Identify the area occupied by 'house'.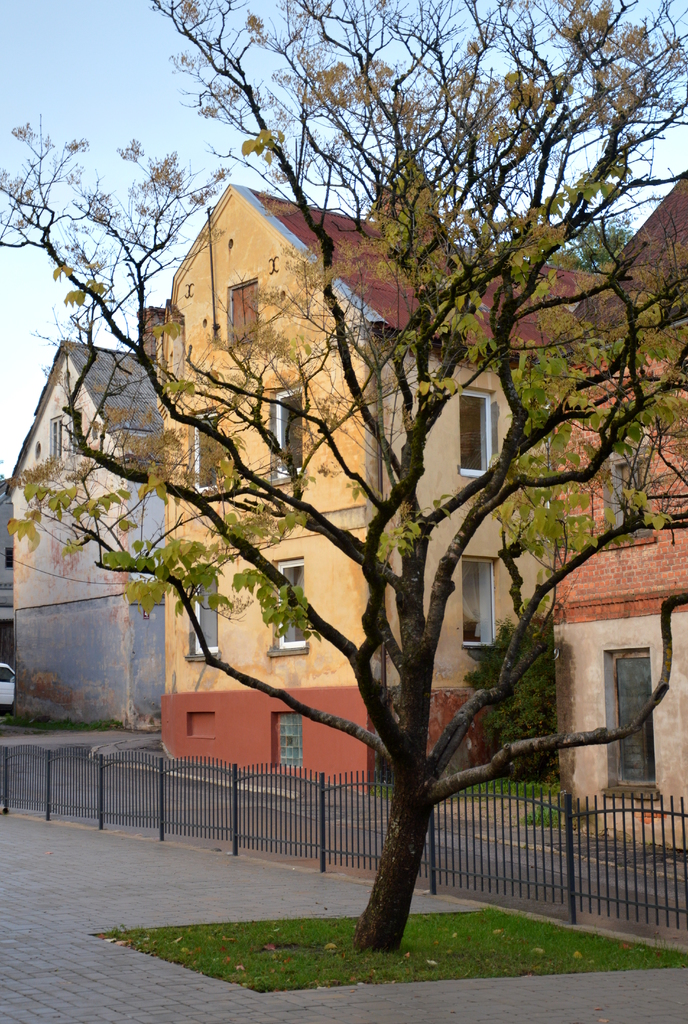
Area: (12,353,174,755).
